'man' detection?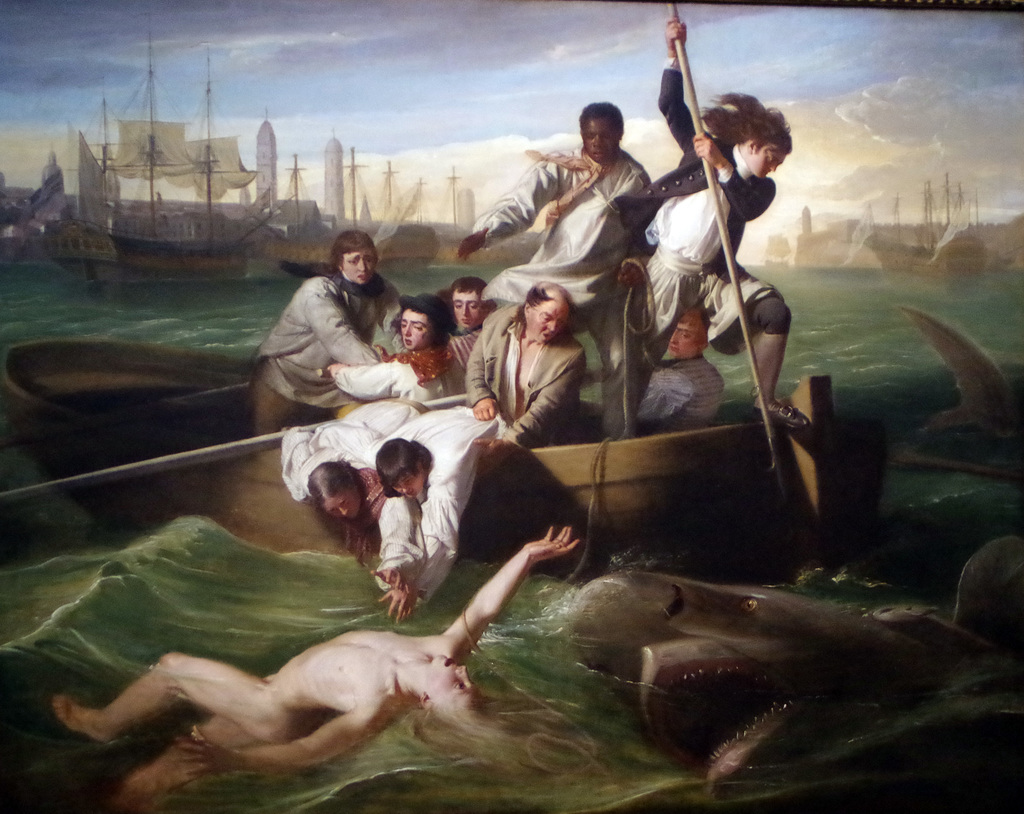
bbox(437, 275, 502, 397)
